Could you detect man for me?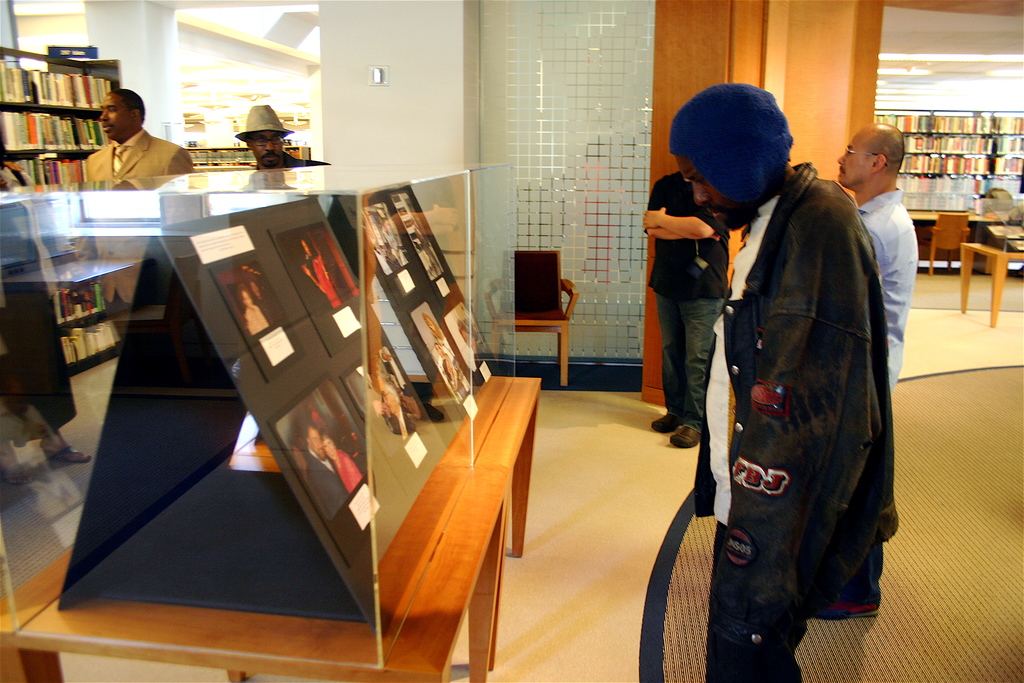
Detection result: Rect(233, 104, 328, 173).
